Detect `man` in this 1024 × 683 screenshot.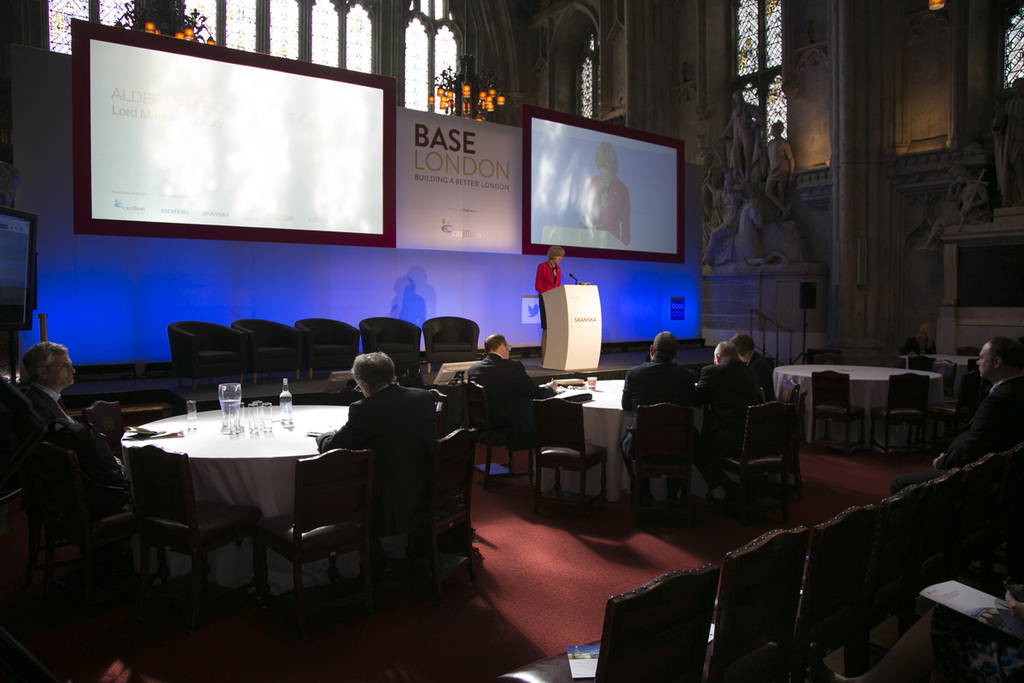
Detection: select_region(625, 325, 698, 502).
